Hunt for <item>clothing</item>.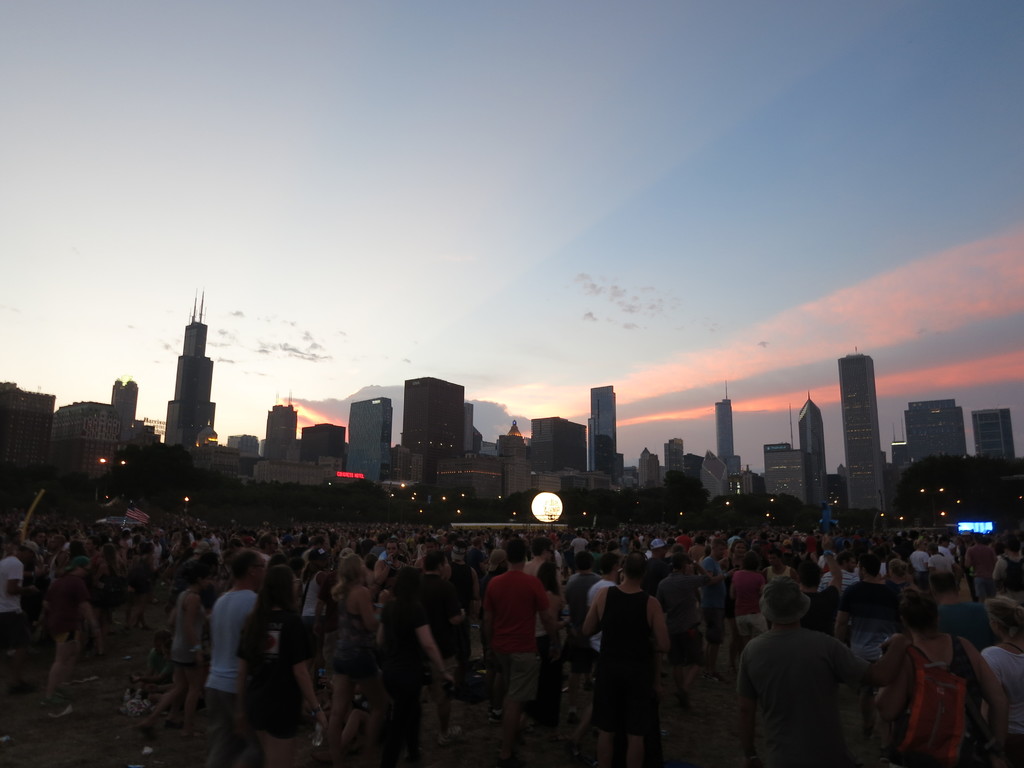
Hunted down at {"x1": 989, "y1": 557, "x2": 1022, "y2": 595}.
